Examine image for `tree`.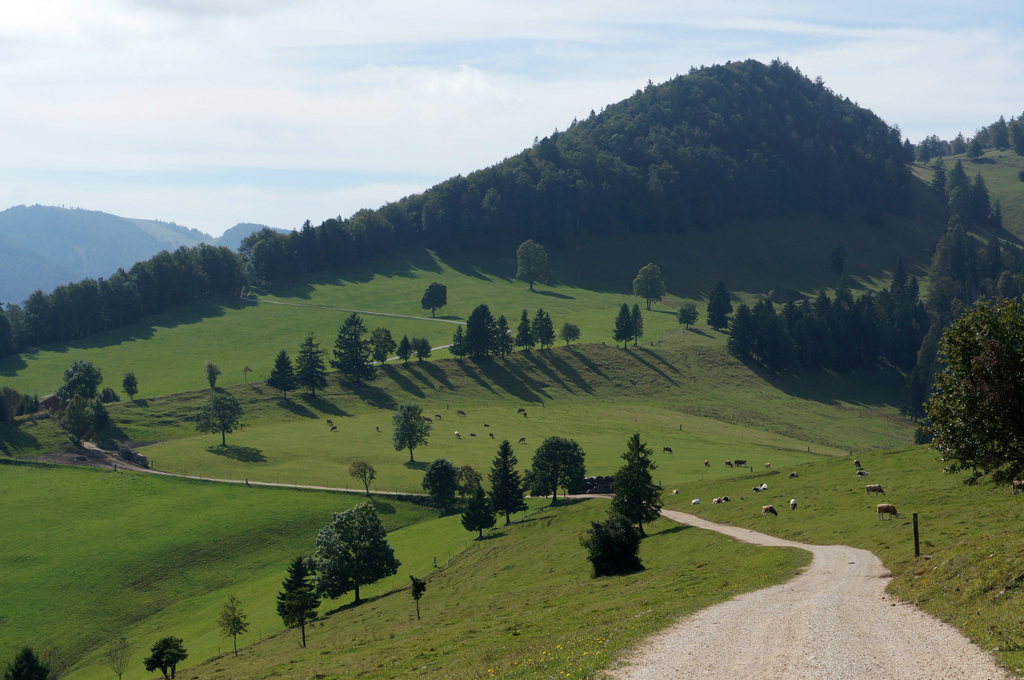
Examination result: box(420, 457, 465, 518).
